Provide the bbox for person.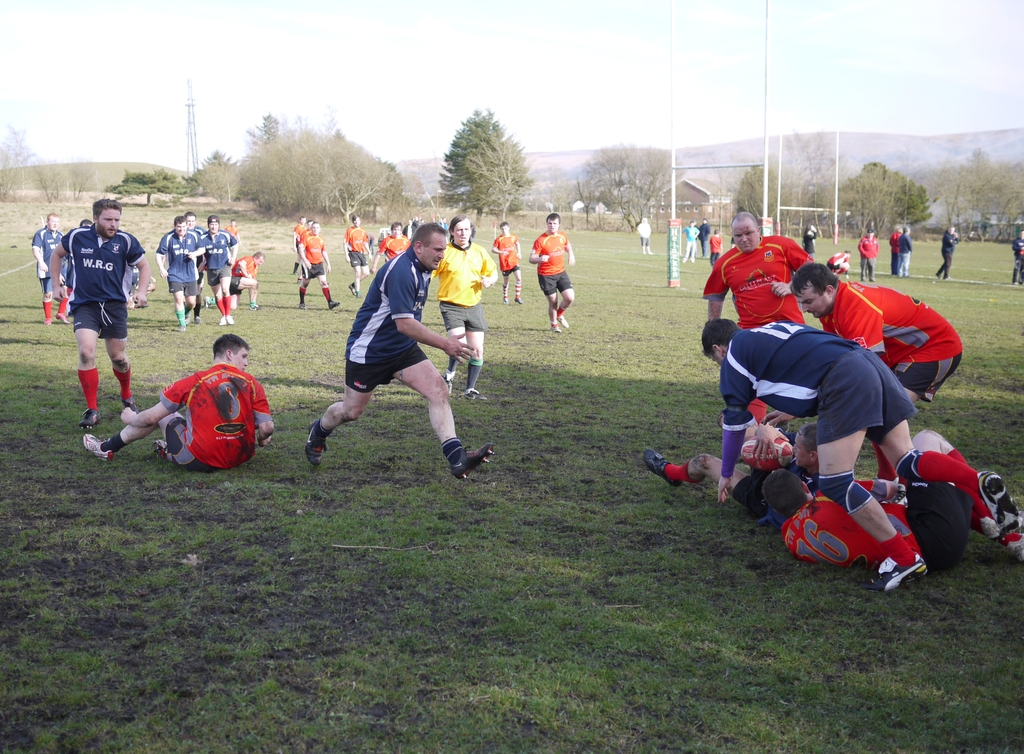
682:225:703:258.
